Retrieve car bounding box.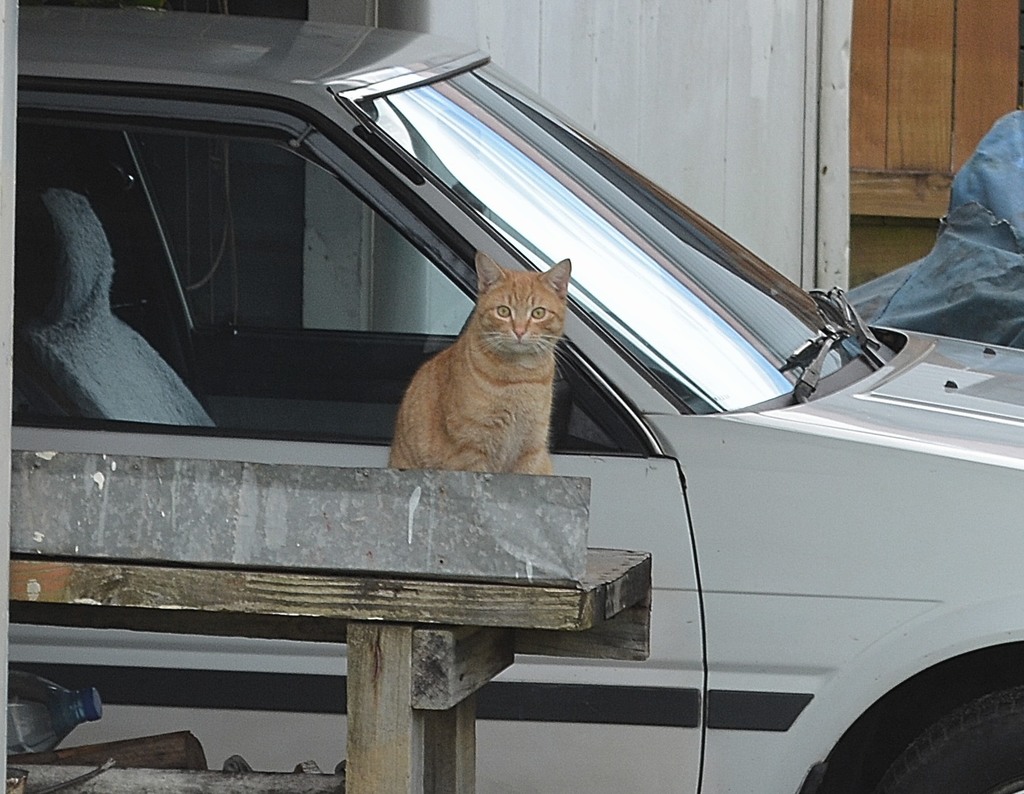
Bounding box: bbox=[9, 3, 1023, 793].
